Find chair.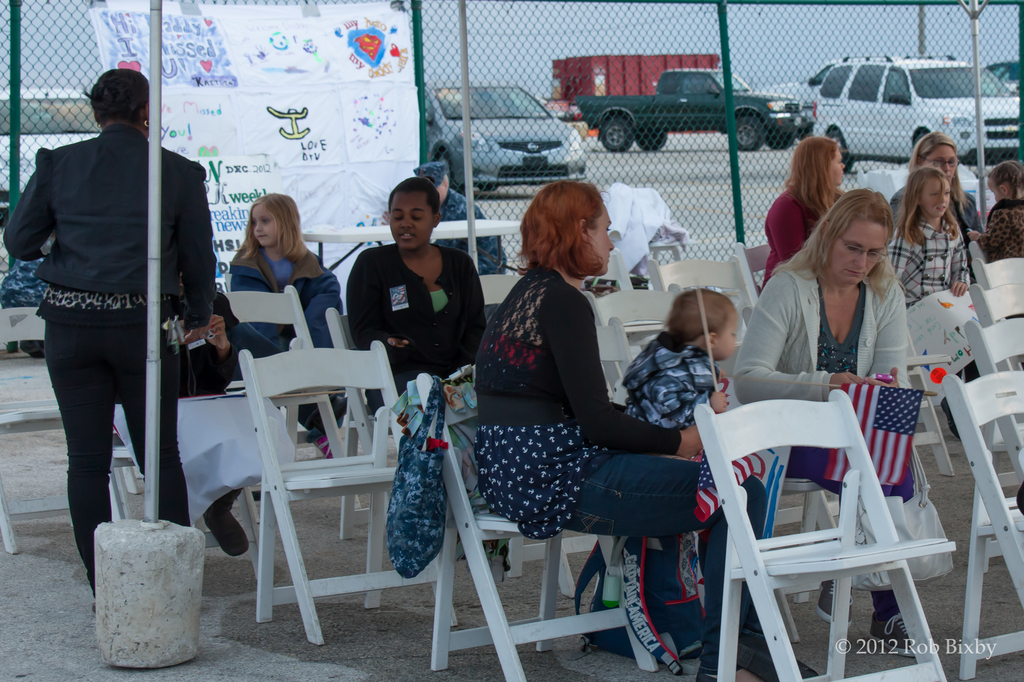
965,319,1023,509.
